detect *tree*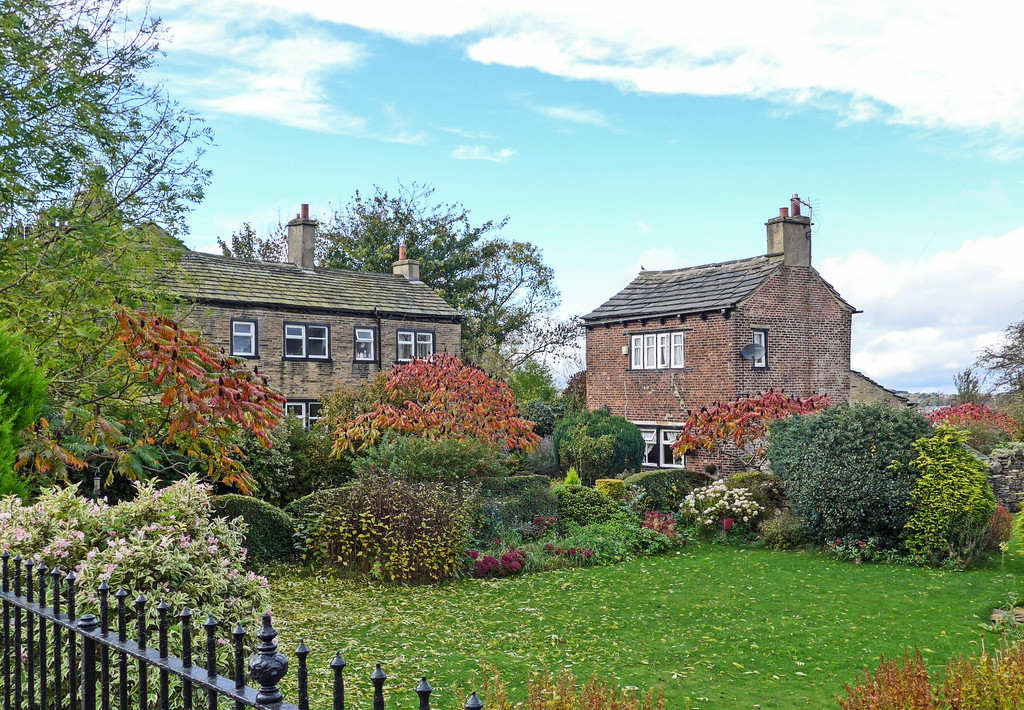
[x1=216, y1=174, x2=590, y2=384]
